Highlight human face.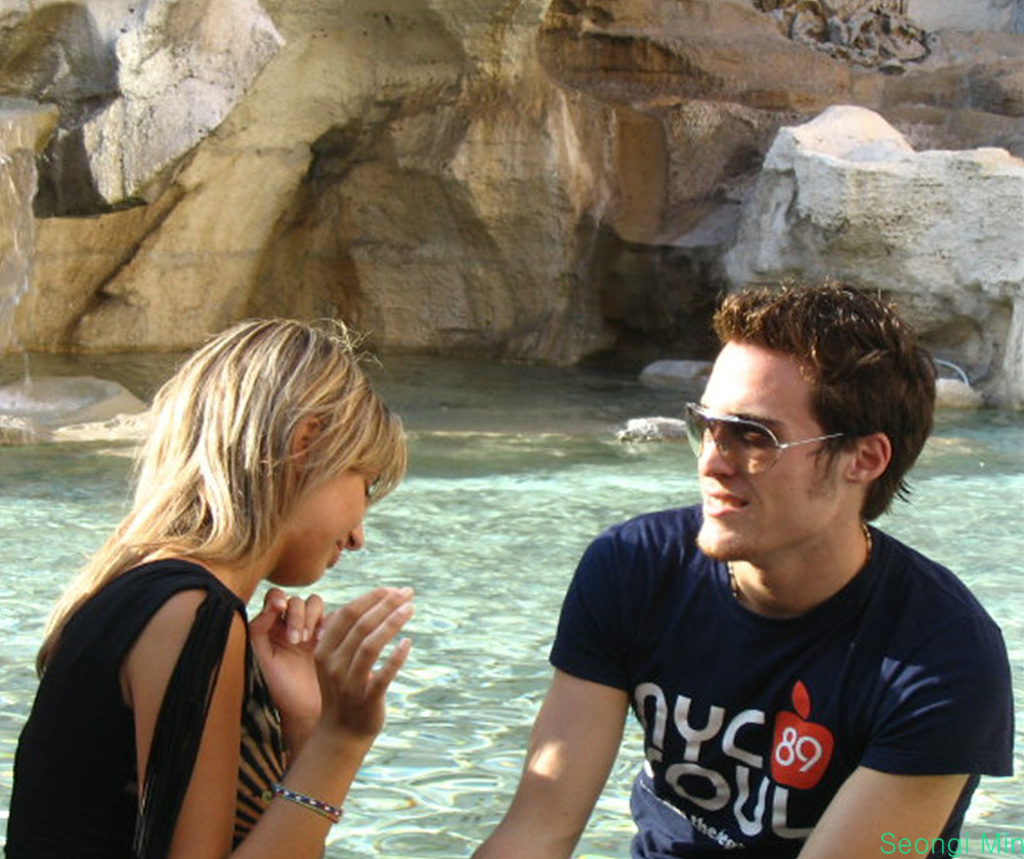
Highlighted region: locate(696, 337, 841, 556).
